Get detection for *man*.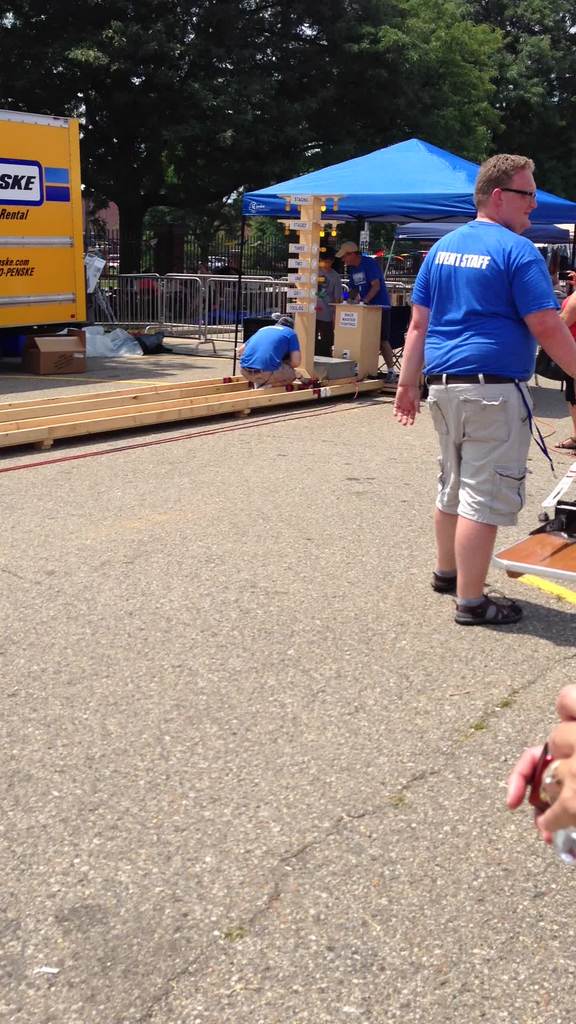
Detection: <box>395,160,555,632</box>.
